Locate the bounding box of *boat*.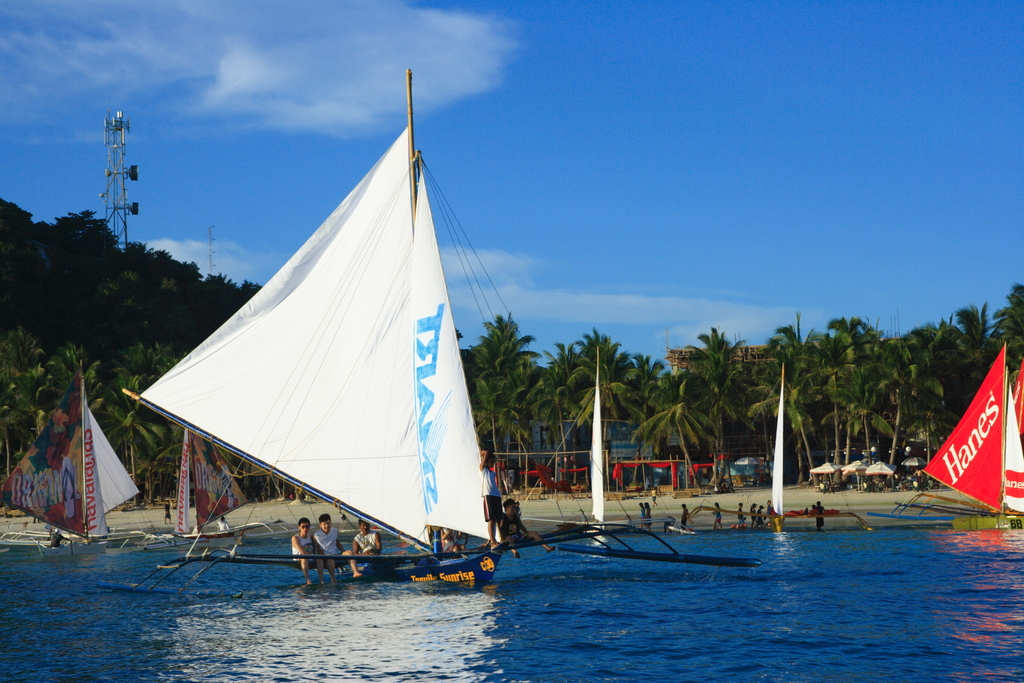
Bounding box: l=755, t=355, r=792, b=530.
